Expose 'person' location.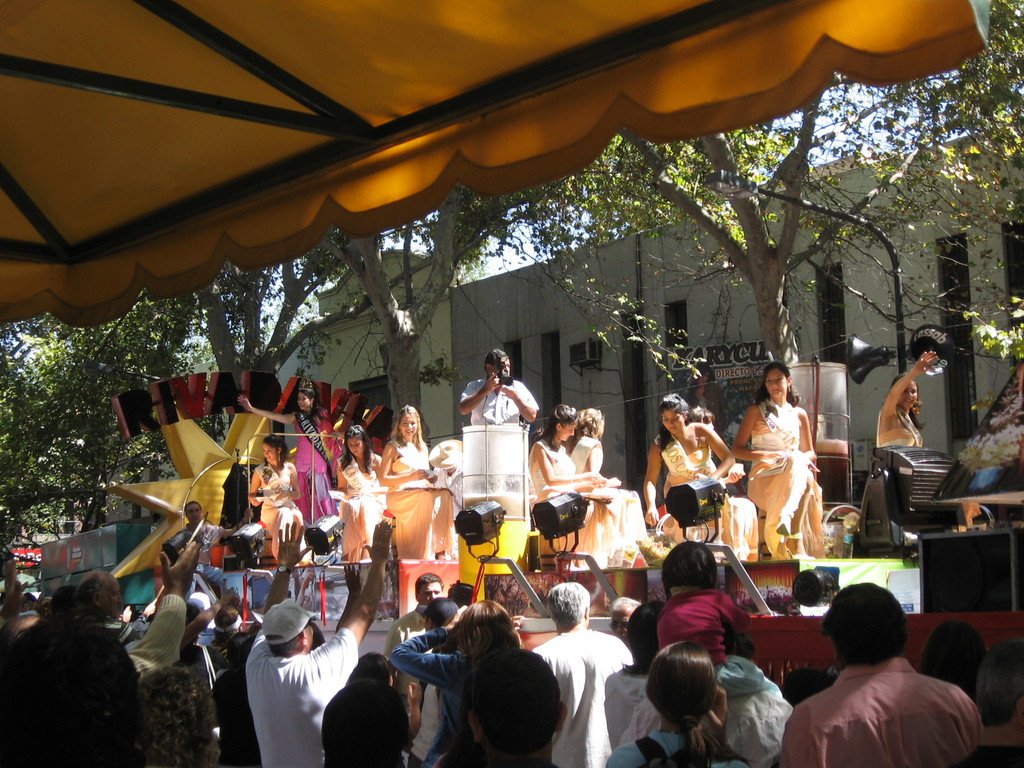
Exposed at [left=331, top=425, right=384, bottom=564].
